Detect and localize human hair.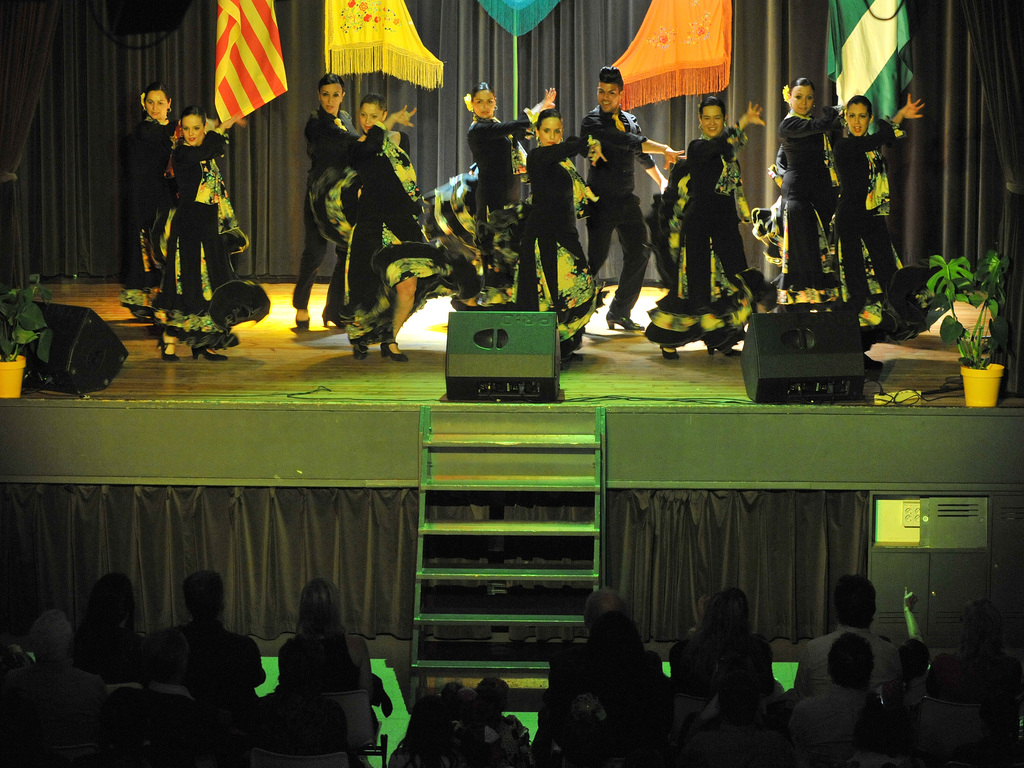
Localized at {"left": 360, "top": 91, "right": 387, "bottom": 118}.
